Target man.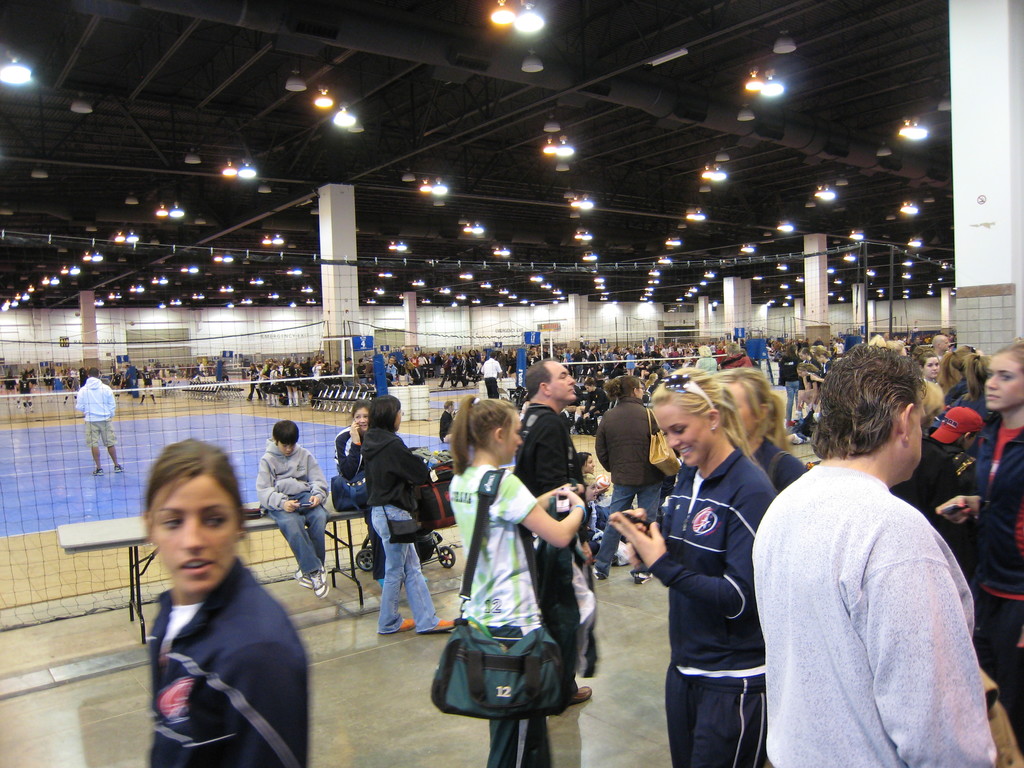
Target region: l=742, t=301, r=1000, b=767.
